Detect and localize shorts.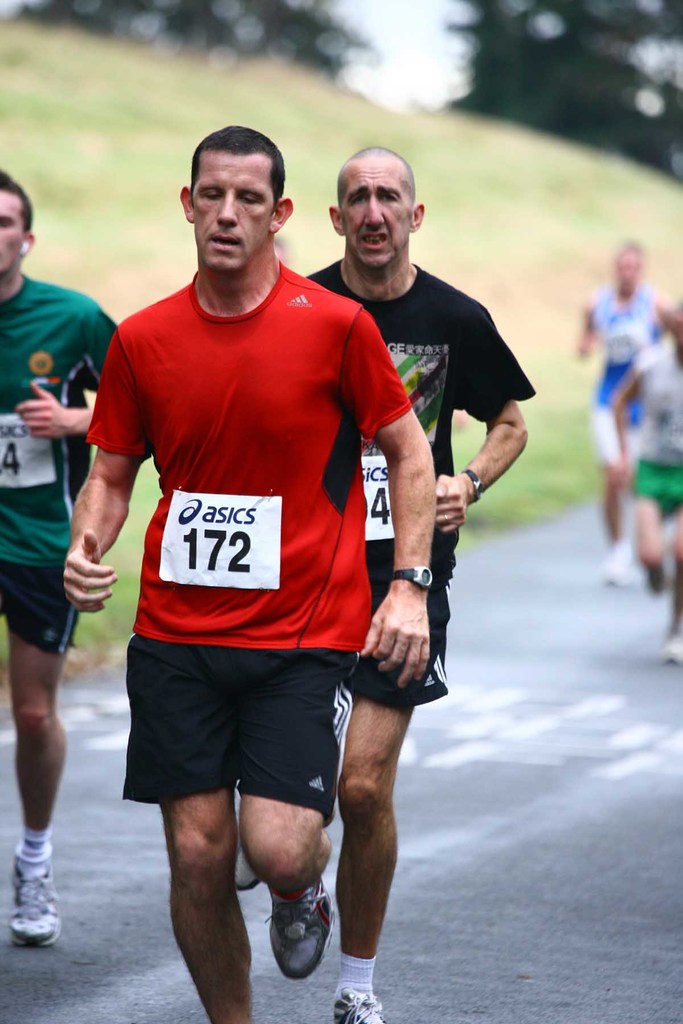
Localized at (left=348, top=569, right=462, bottom=714).
